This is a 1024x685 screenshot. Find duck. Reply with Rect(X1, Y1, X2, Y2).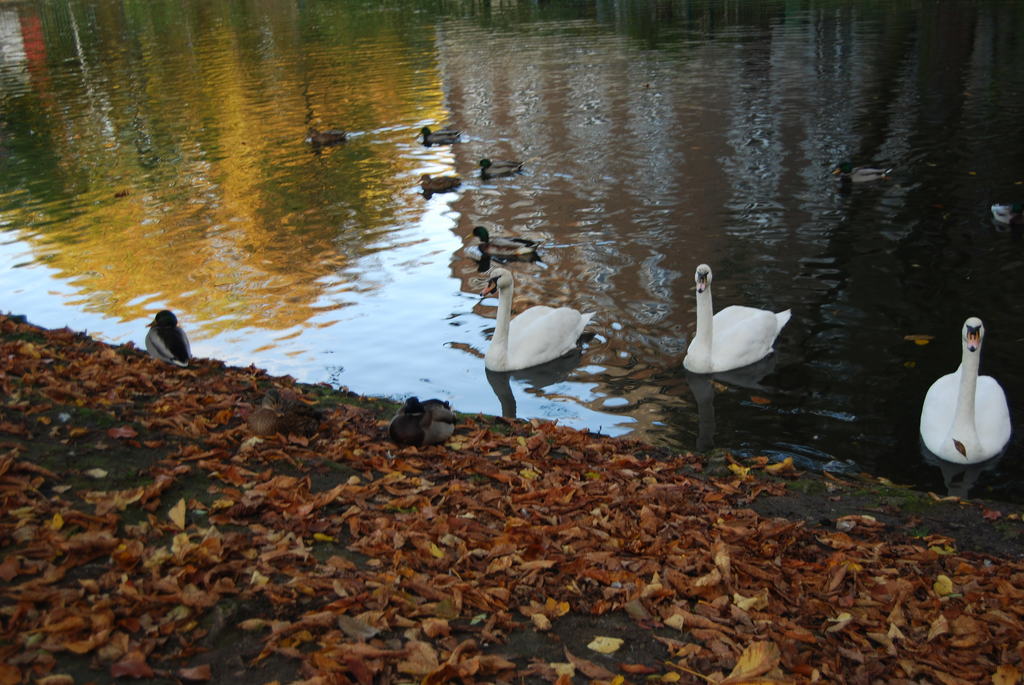
Rect(417, 125, 458, 143).
